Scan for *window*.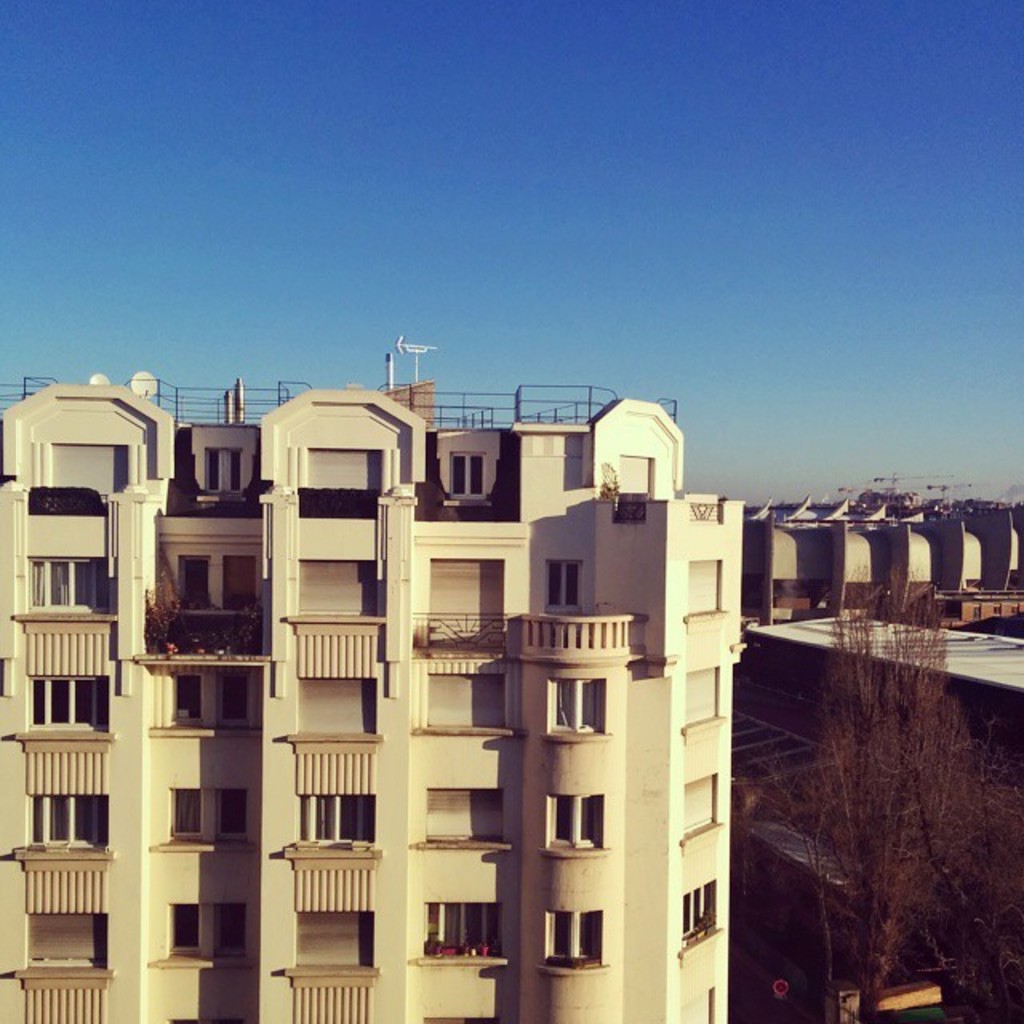
Scan result: <bbox>205, 446, 242, 491</bbox>.
